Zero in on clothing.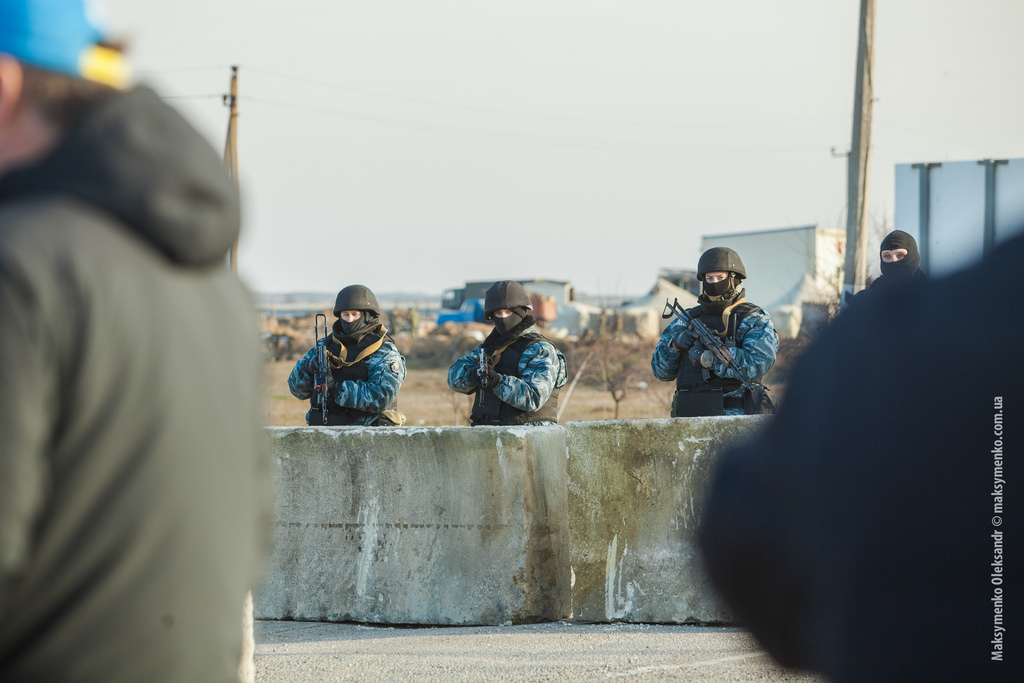
Zeroed in: pyautogui.locateOnScreen(657, 293, 776, 424).
